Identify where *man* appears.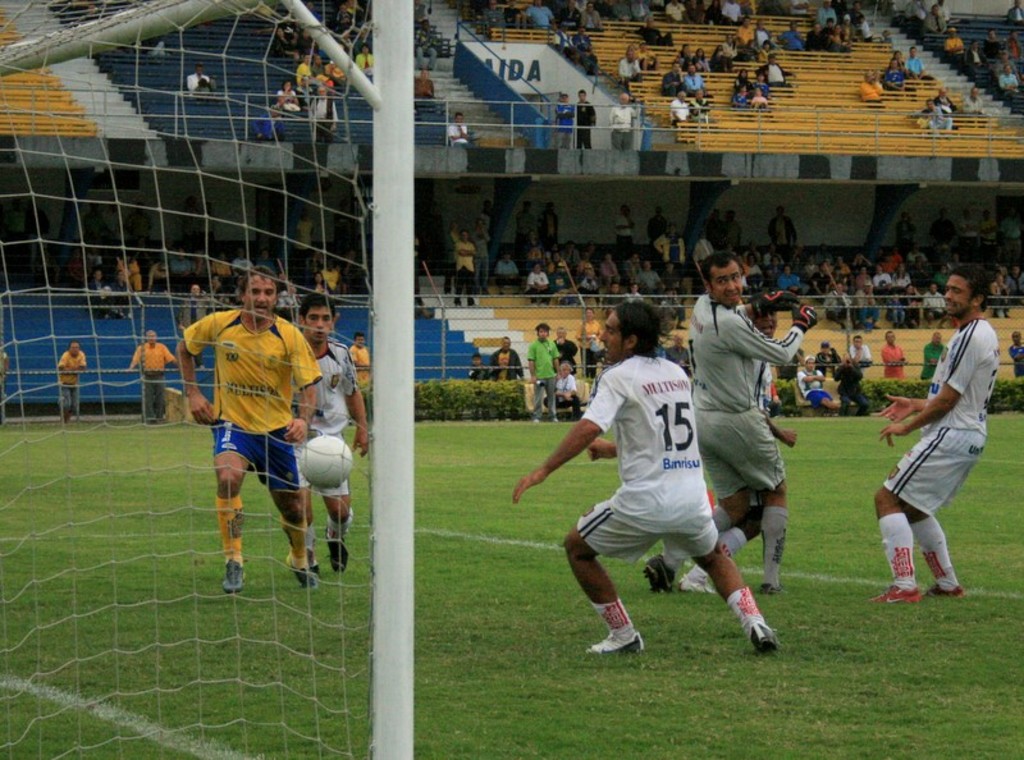
Appears at bbox=(979, 211, 1001, 262).
